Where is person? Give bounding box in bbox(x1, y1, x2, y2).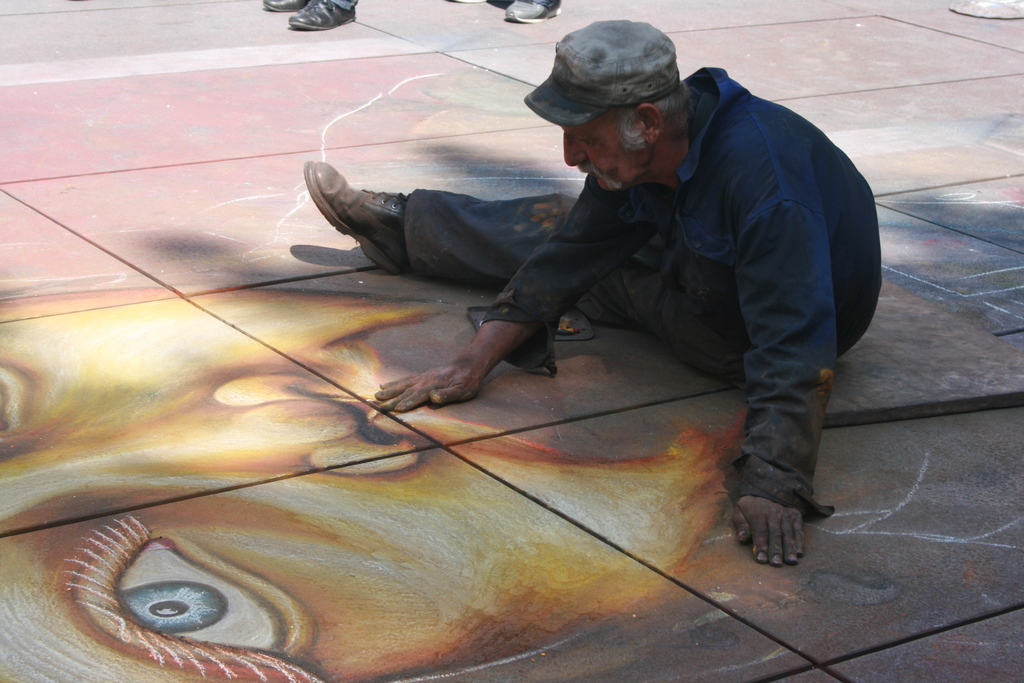
bbox(452, 0, 570, 26).
